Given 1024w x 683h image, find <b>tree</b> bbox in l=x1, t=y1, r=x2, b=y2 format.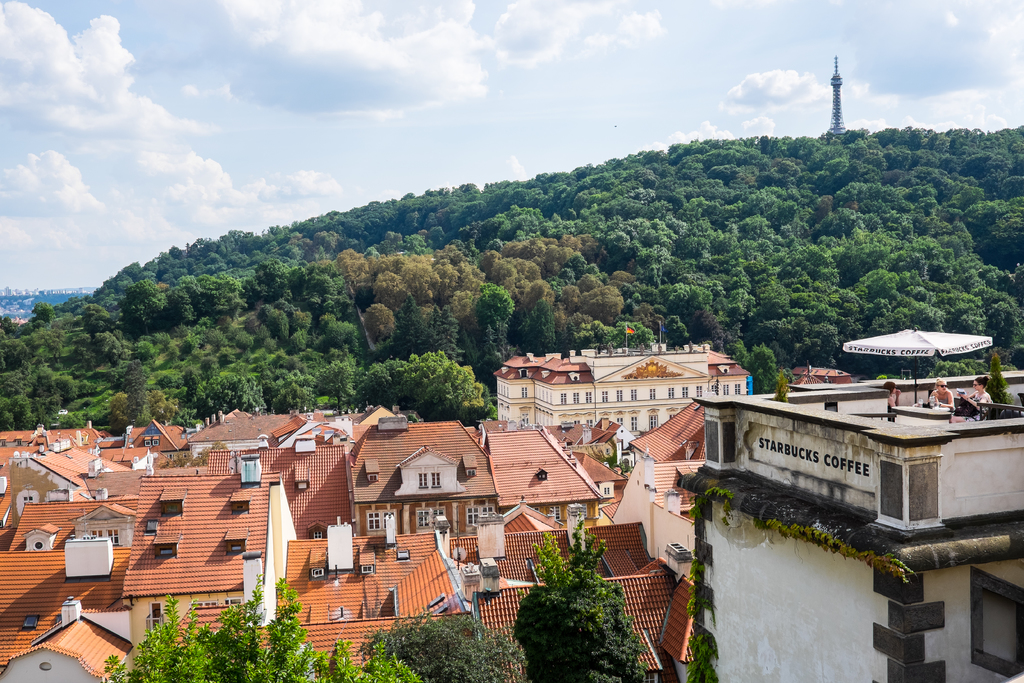
l=128, t=276, r=177, b=332.
